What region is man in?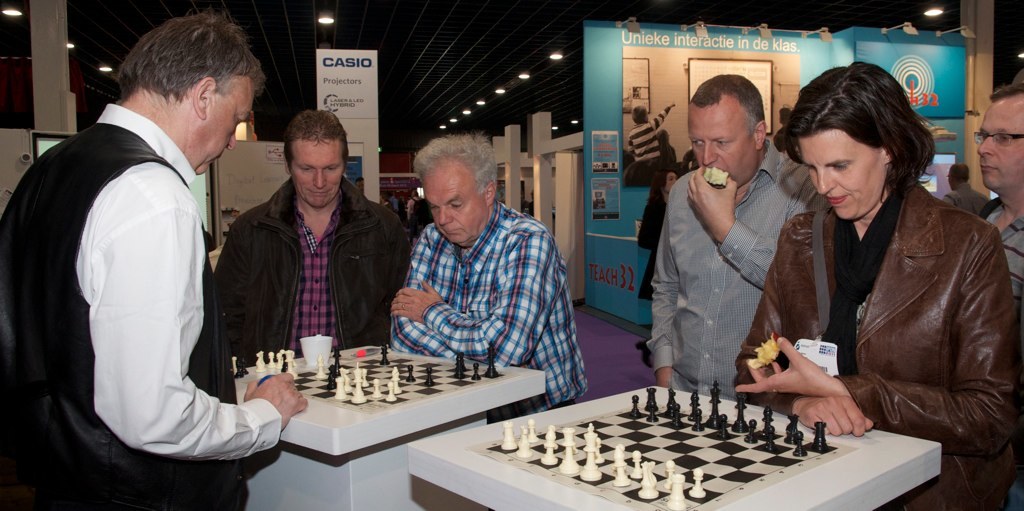
bbox=(23, 15, 278, 507).
